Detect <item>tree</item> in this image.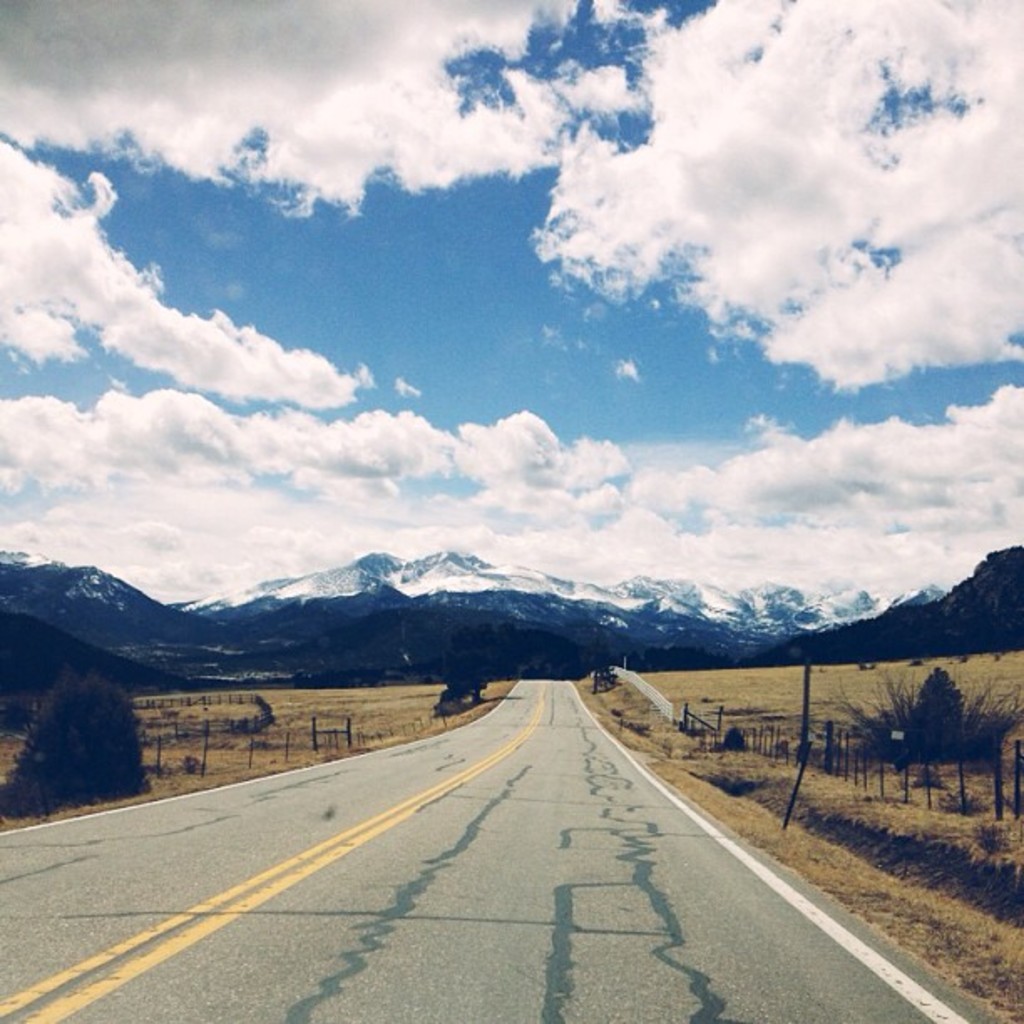
Detection: BBox(443, 653, 495, 704).
